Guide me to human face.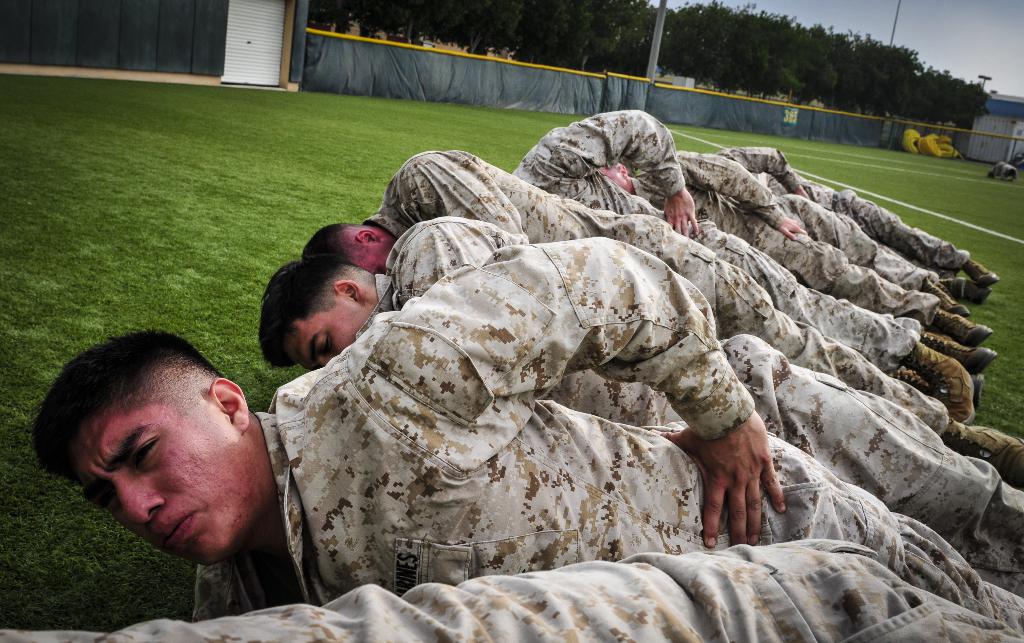
Guidance: Rect(351, 245, 384, 273).
